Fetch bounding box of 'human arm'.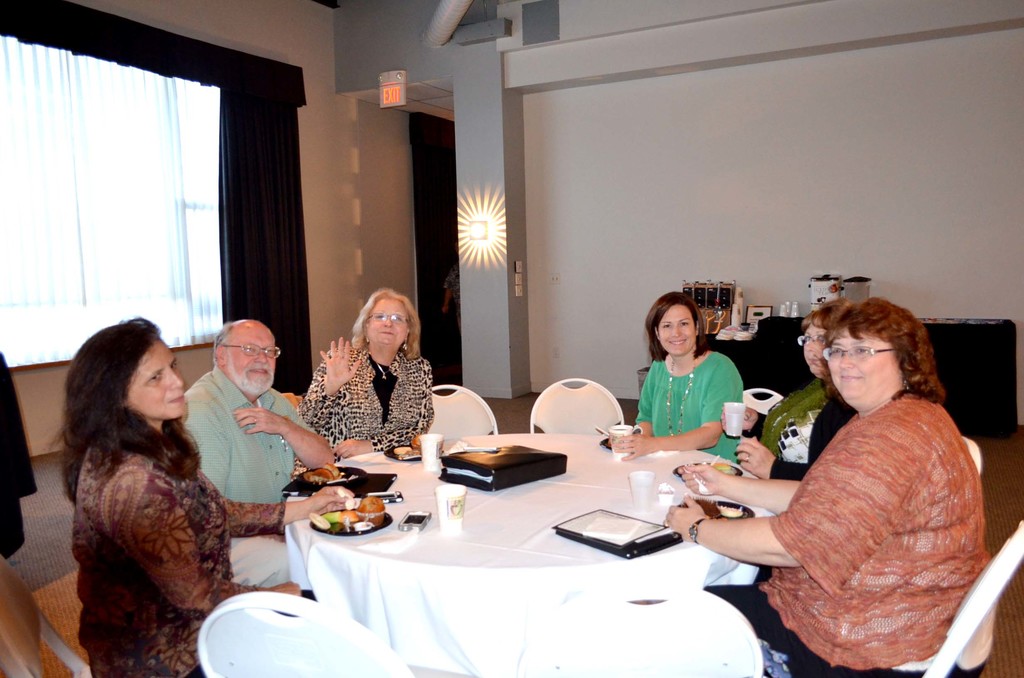
Bbox: pyautogui.locateOnScreen(218, 478, 377, 541).
